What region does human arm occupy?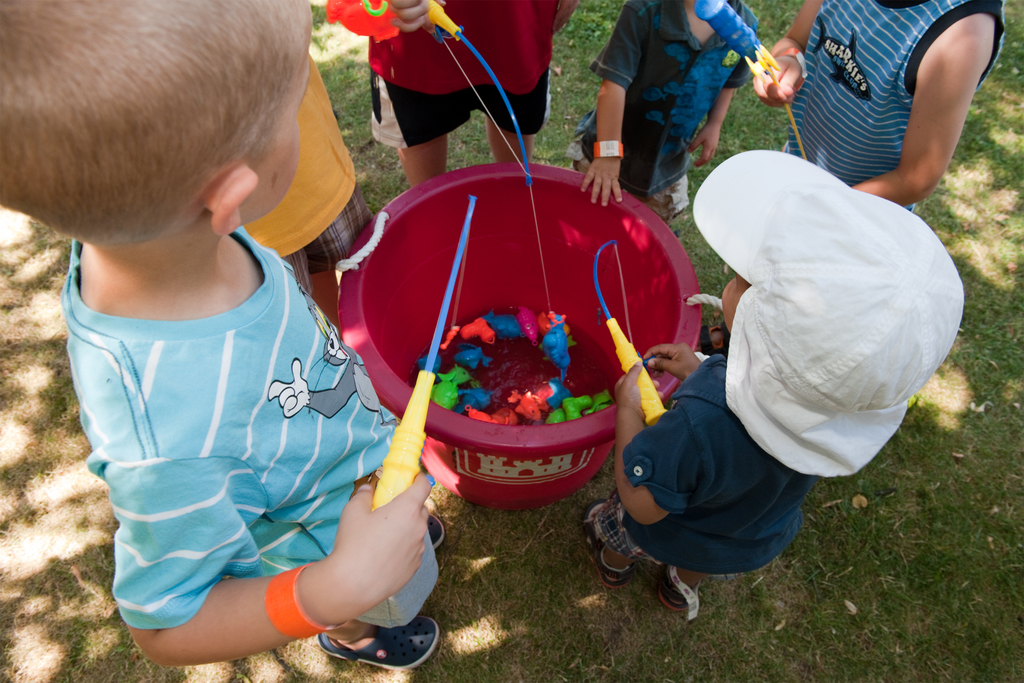
(left=820, top=12, right=1000, bottom=204).
